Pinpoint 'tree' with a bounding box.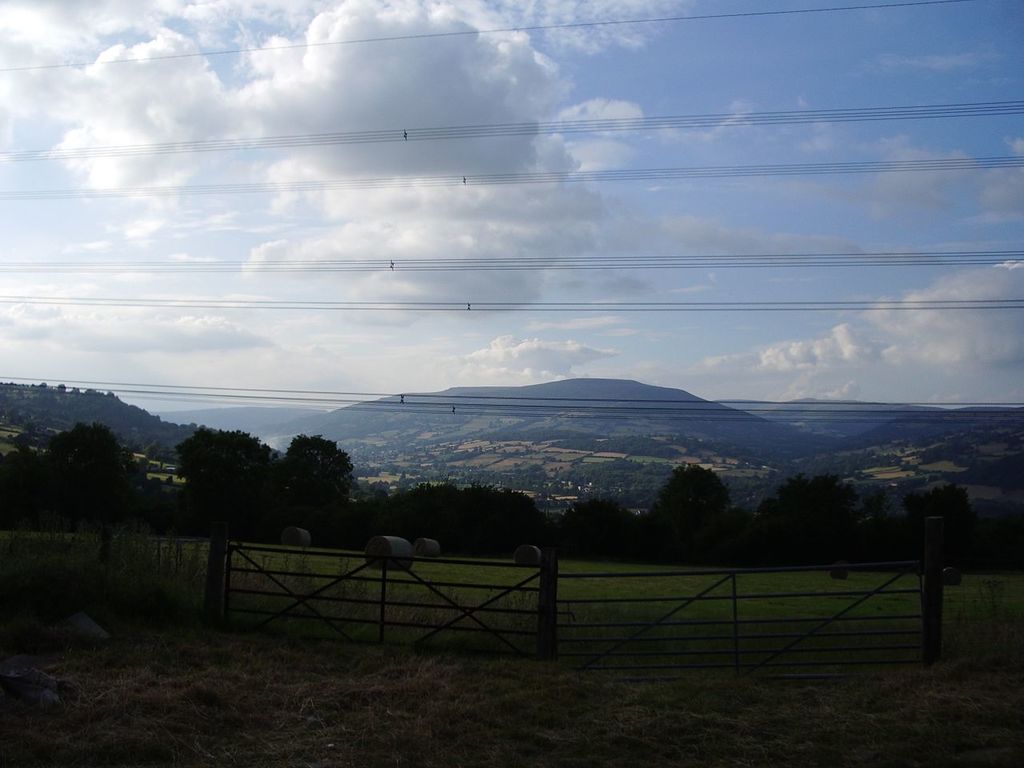
x1=270 y1=429 x2=364 y2=523.
